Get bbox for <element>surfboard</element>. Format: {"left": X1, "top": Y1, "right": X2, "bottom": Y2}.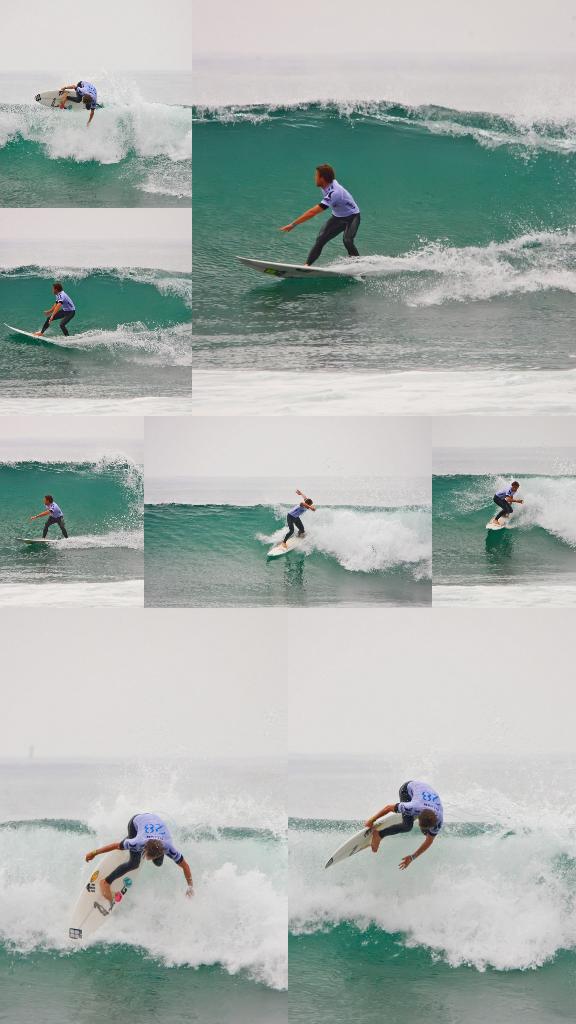
{"left": 269, "top": 536, "right": 302, "bottom": 557}.
